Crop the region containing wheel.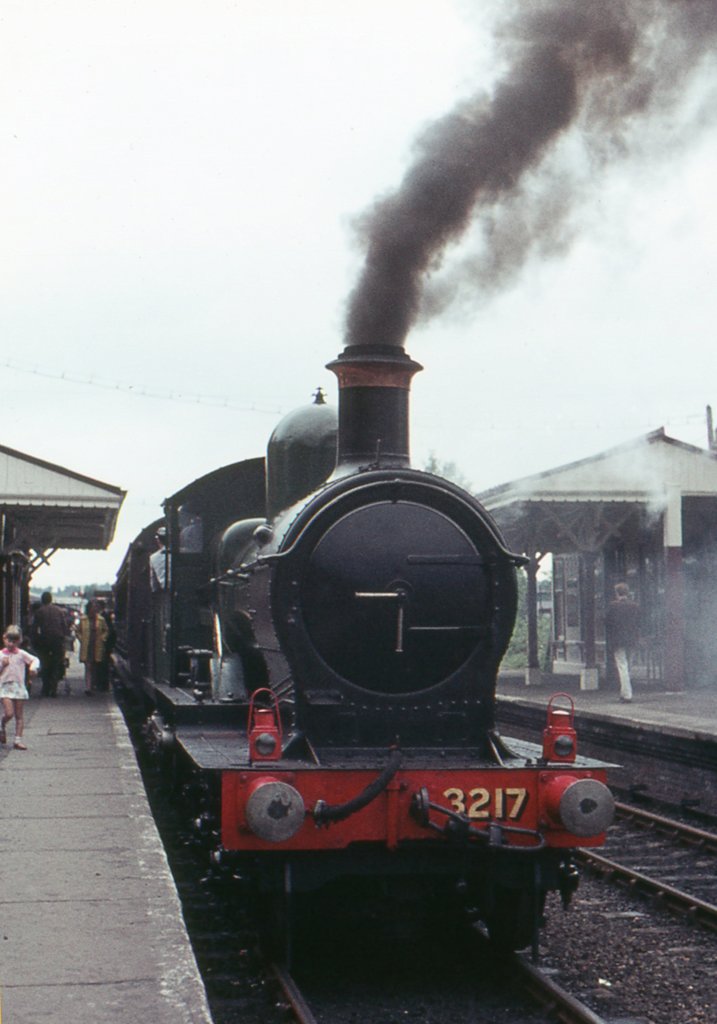
Crop region: [x1=271, y1=884, x2=311, y2=972].
